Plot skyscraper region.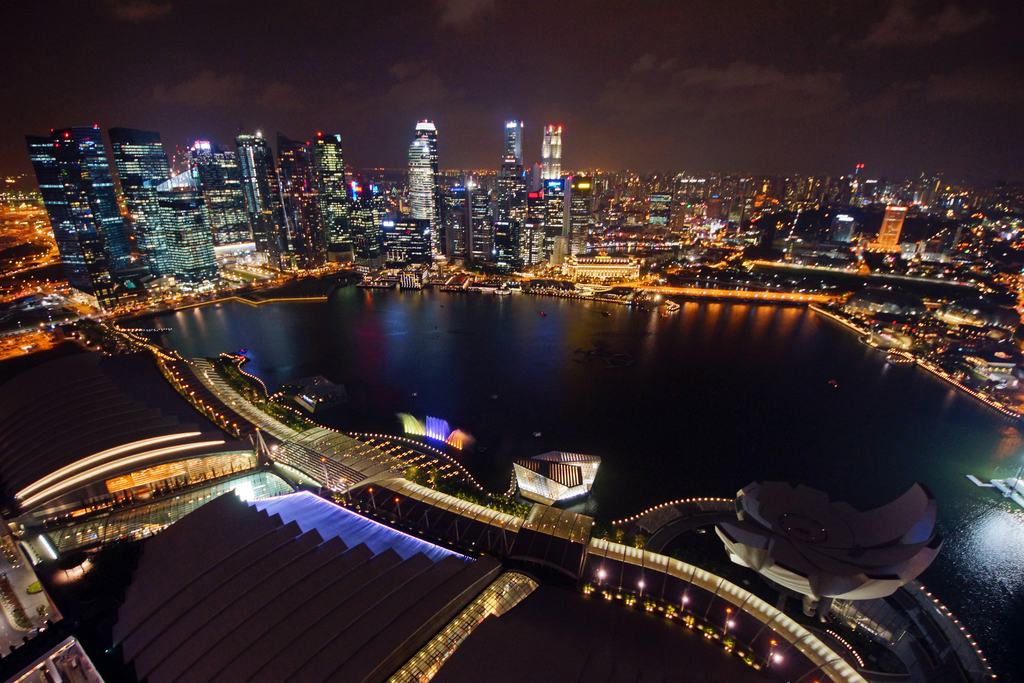
Plotted at (111,126,175,279).
